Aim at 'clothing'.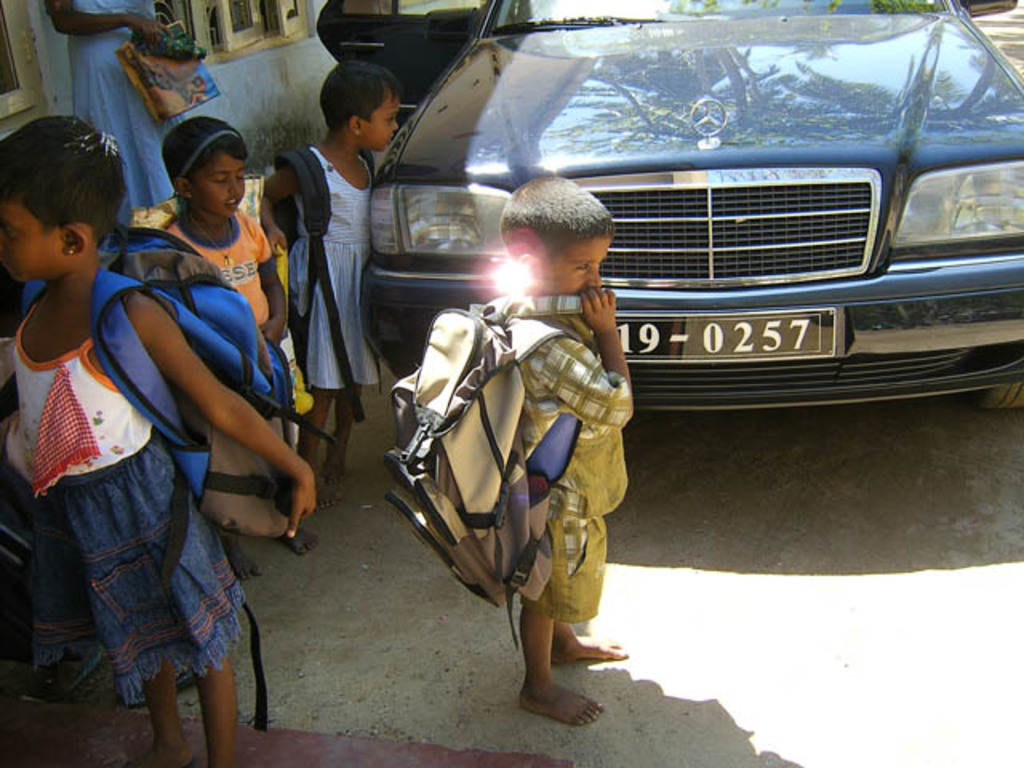
Aimed at box=[64, 0, 186, 226].
